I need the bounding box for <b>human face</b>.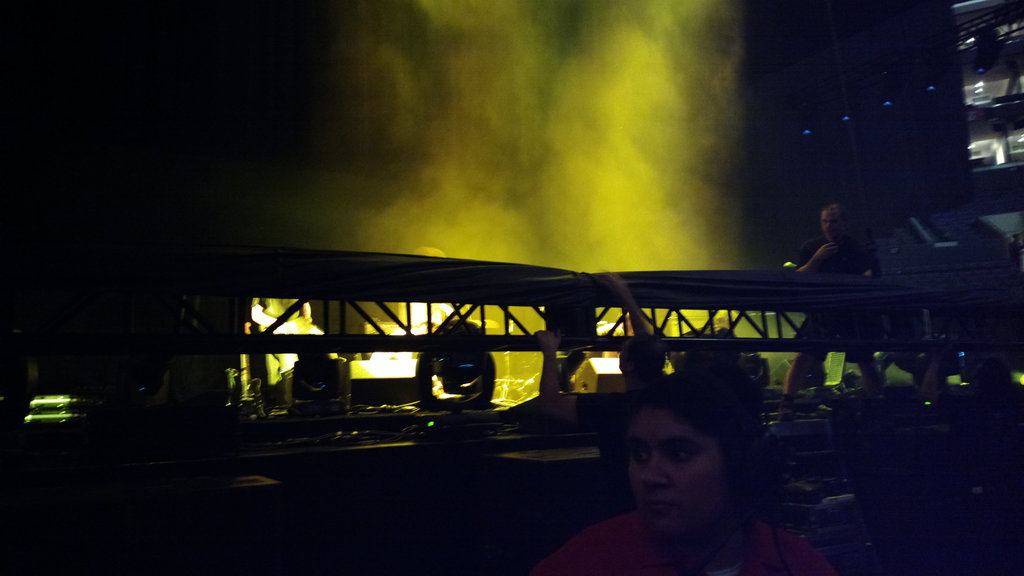
Here it is: [left=630, top=407, right=732, bottom=545].
